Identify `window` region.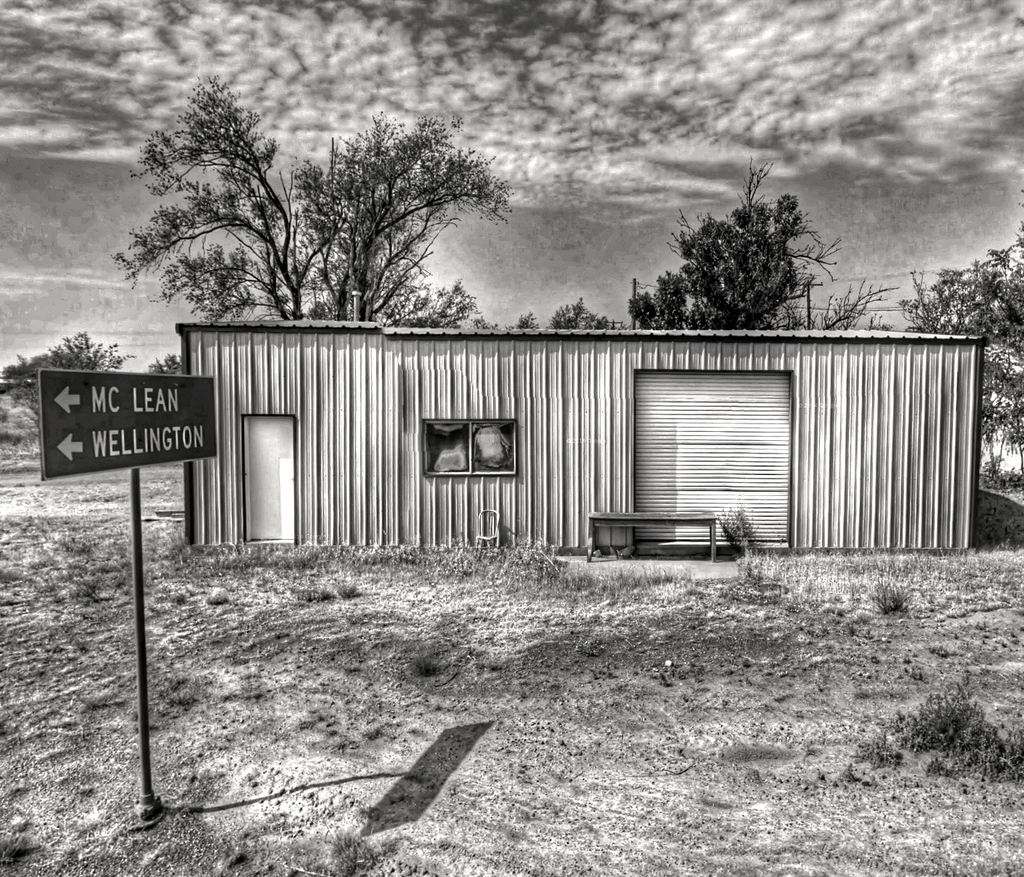
Region: <bbox>420, 422, 512, 473</bbox>.
